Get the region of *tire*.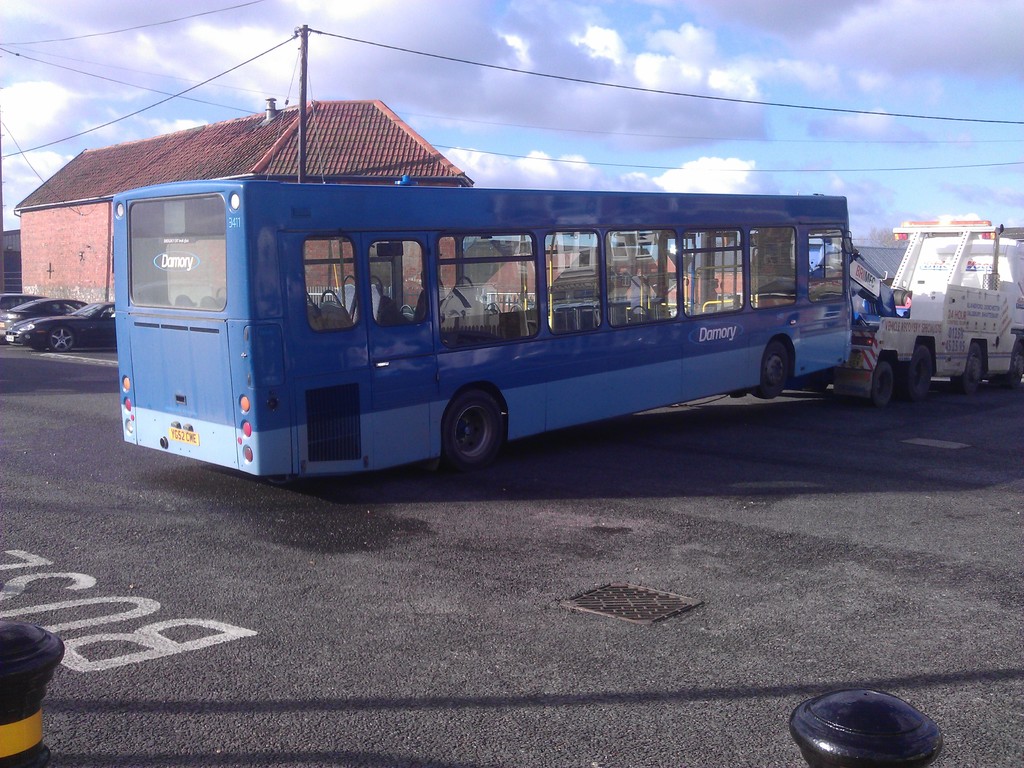
(950, 344, 984, 397).
